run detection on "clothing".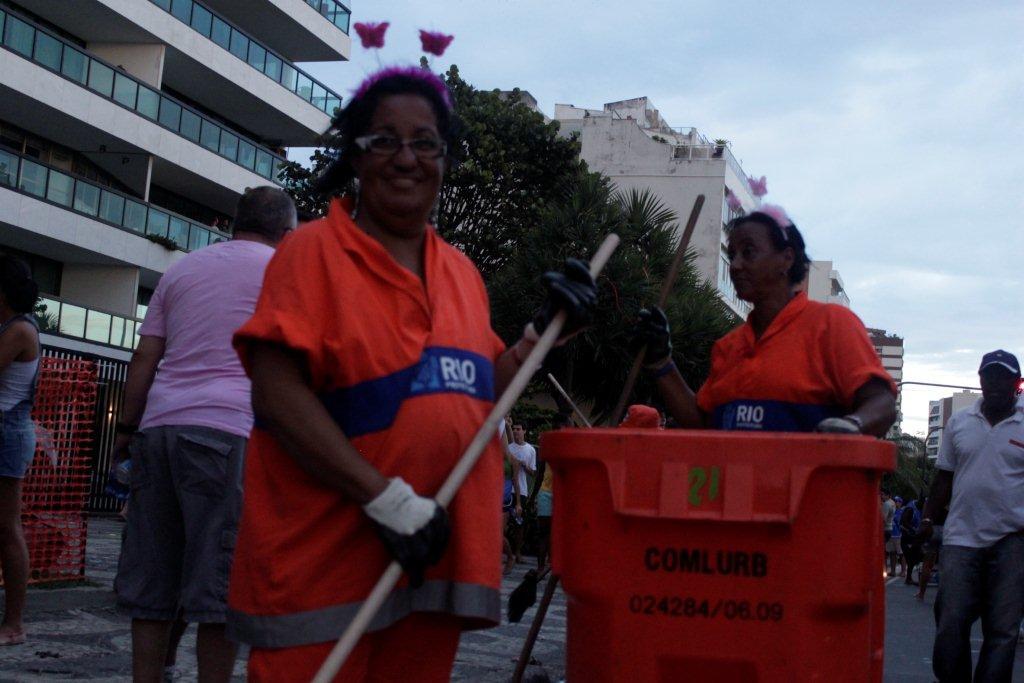
Result: BBox(691, 264, 889, 441).
